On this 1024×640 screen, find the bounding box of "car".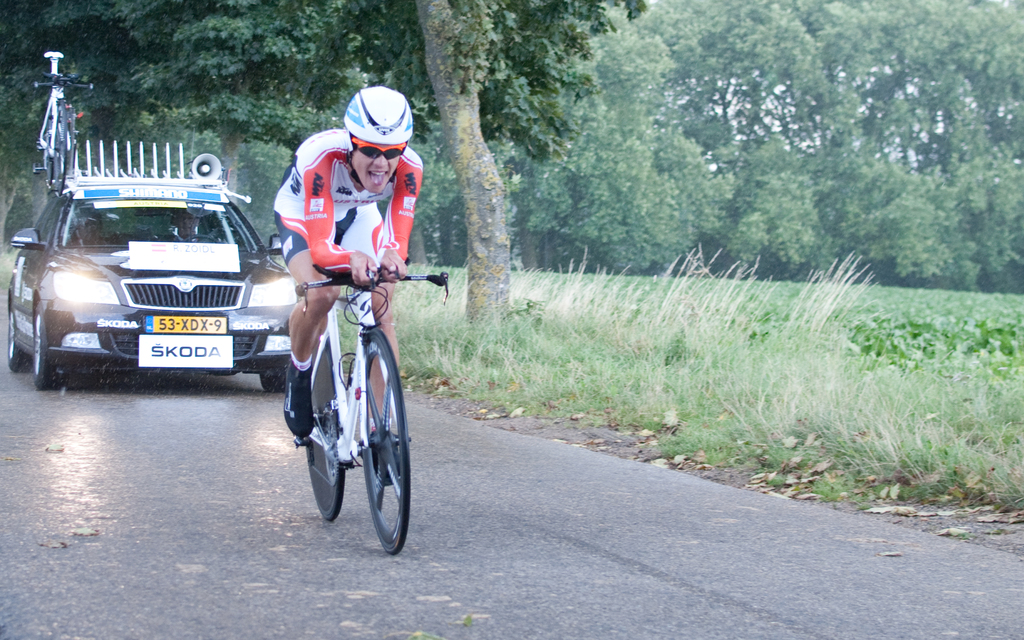
Bounding box: x1=0, y1=167, x2=304, y2=394.
